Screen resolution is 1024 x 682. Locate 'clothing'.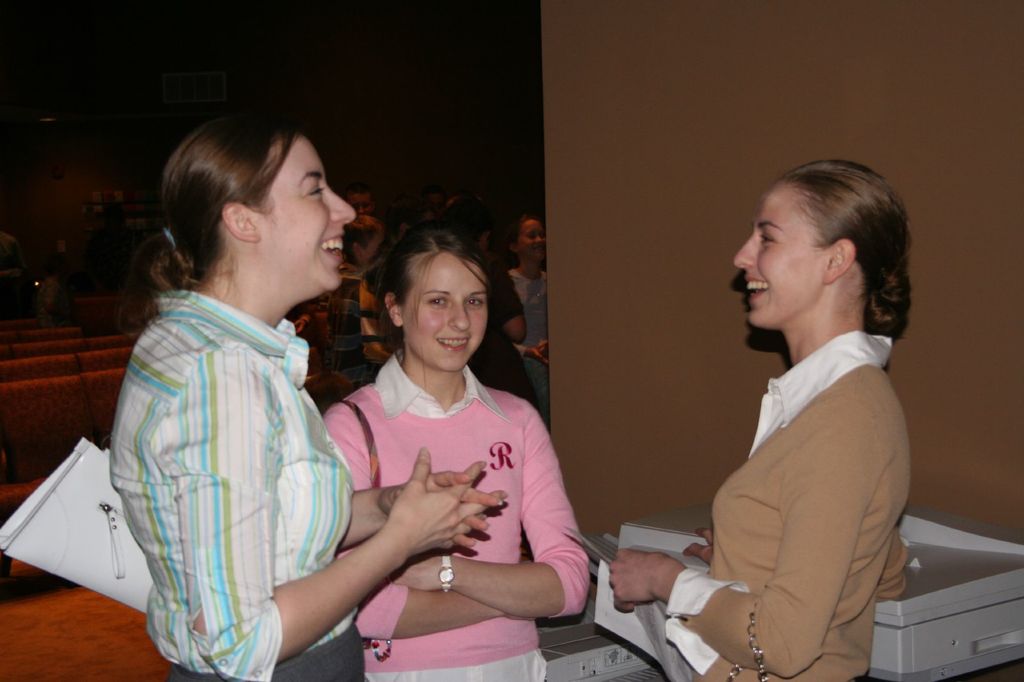
rect(471, 260, 535, 412).
